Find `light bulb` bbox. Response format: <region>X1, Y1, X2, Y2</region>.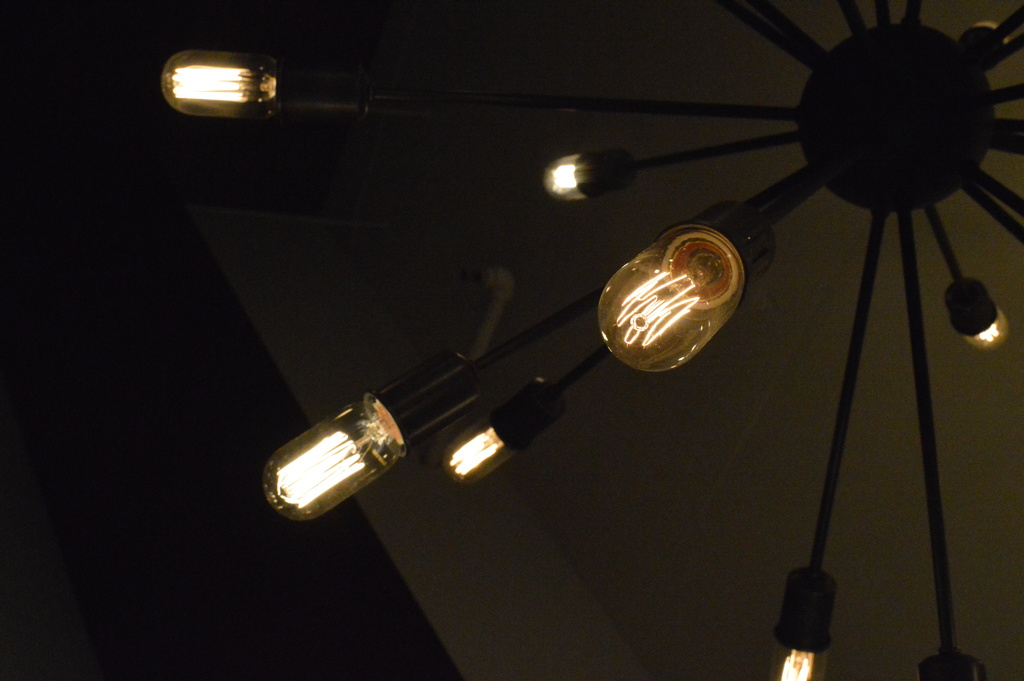
<region>598, 203, 776, 375</region>.
